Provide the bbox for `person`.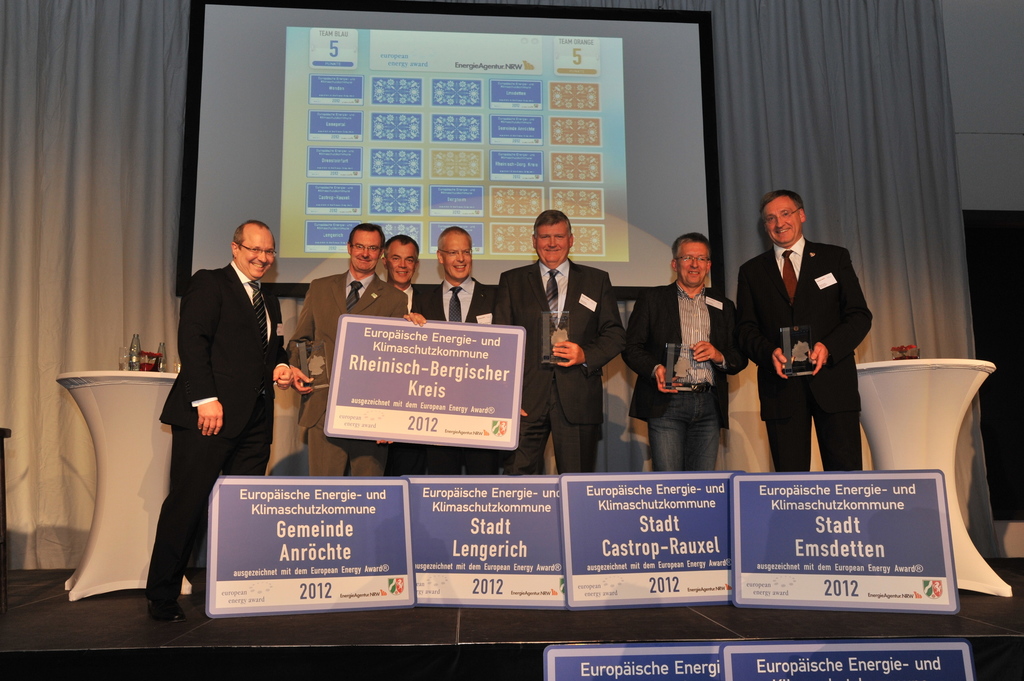
region(145, 218, 294, 624).
